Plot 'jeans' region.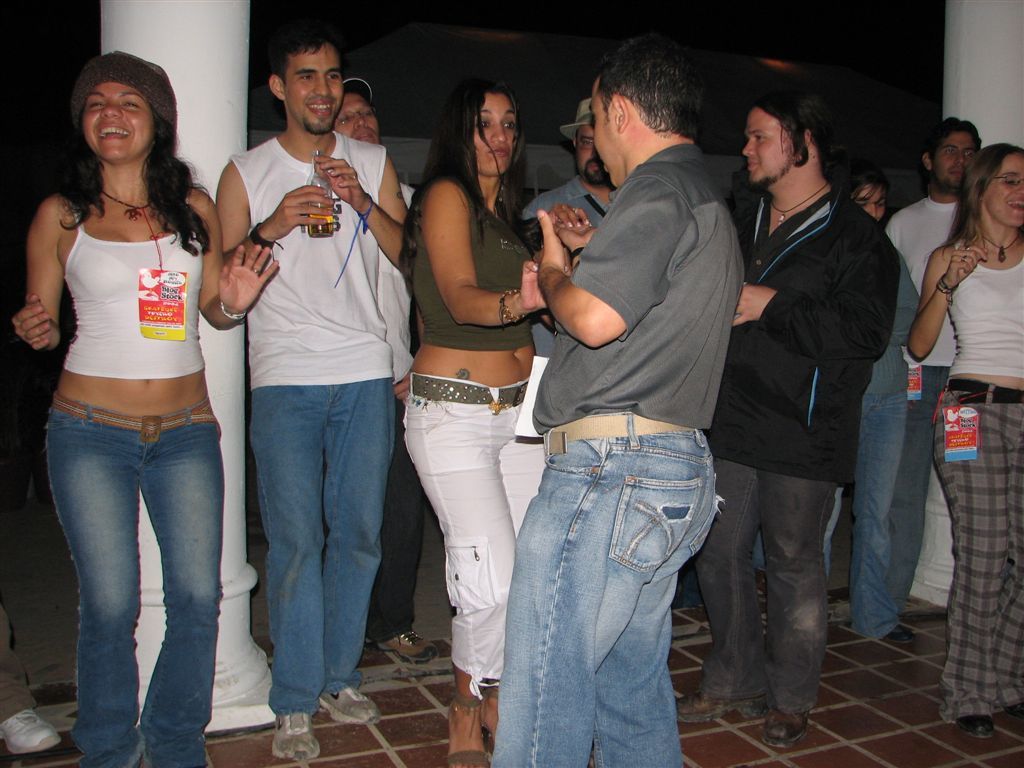
Plotted at select_region(486, 413, 711, 767).
